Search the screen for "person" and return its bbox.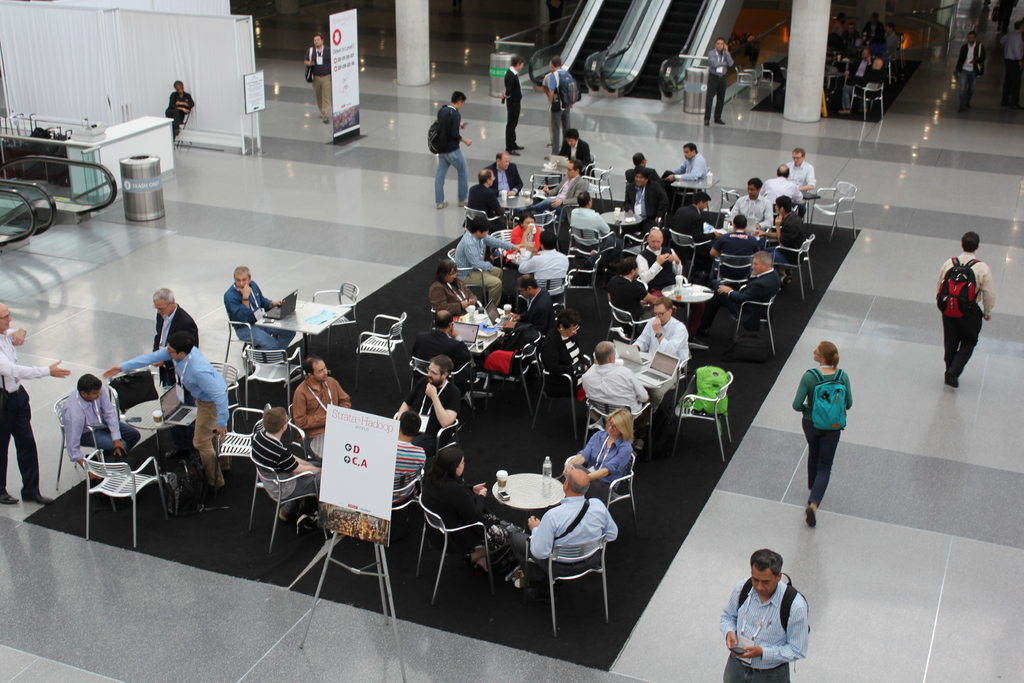
Found: <region>793, 338, 853, 524</region>.
